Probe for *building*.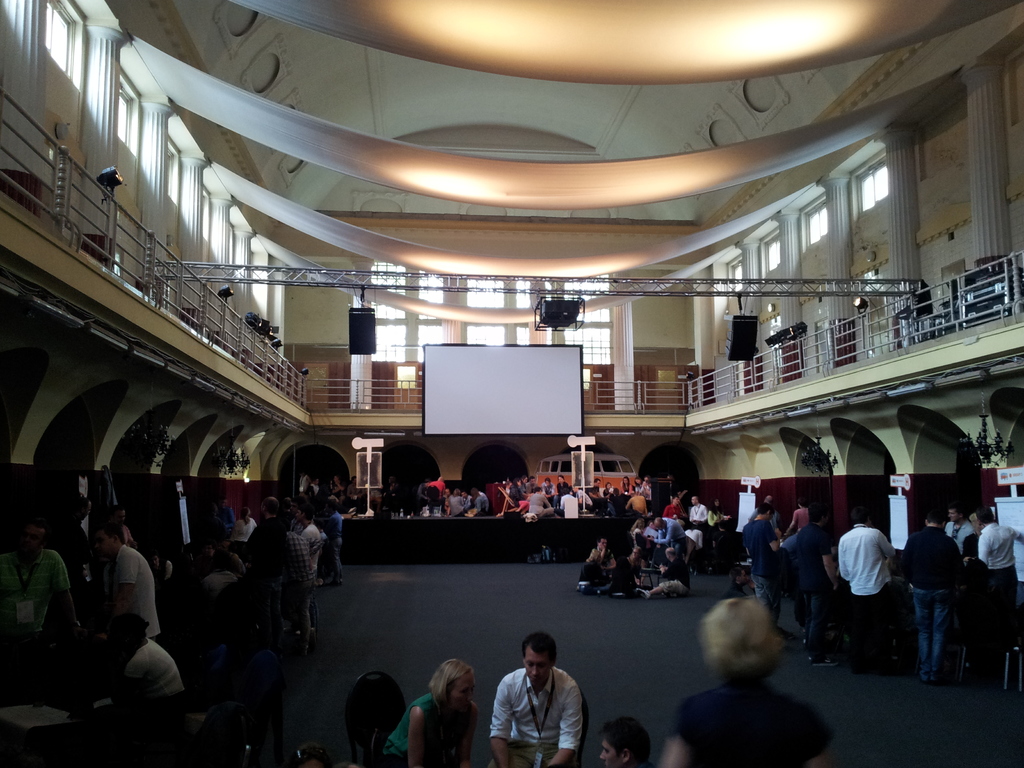
Probe result: Rect(0, 0, 1023, 767).
